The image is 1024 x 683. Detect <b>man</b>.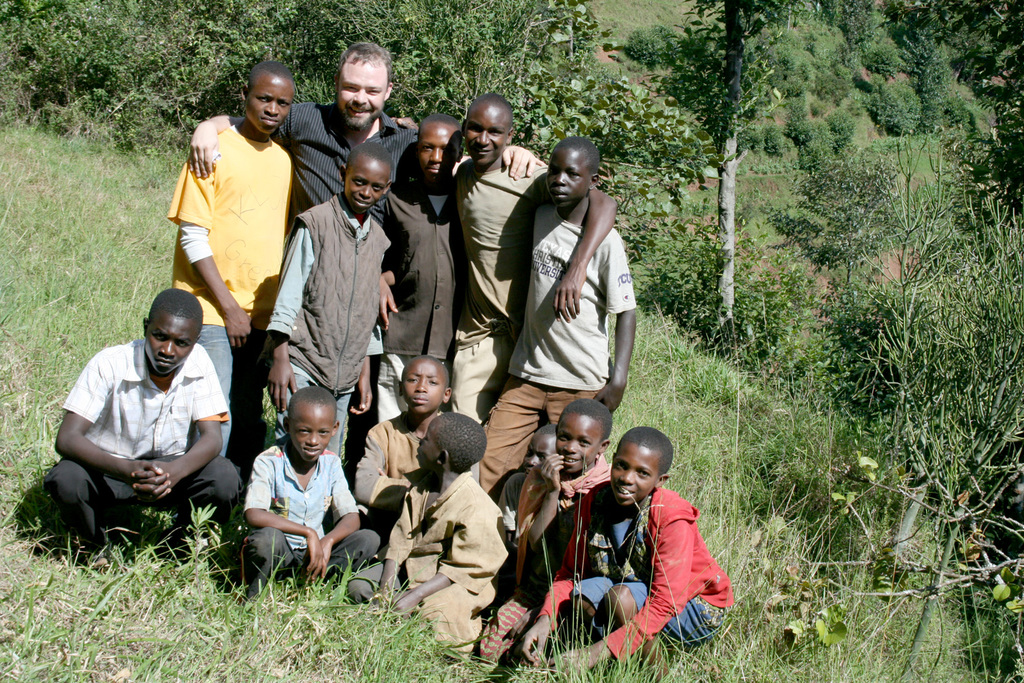
Detection: 186:41:550:499.
